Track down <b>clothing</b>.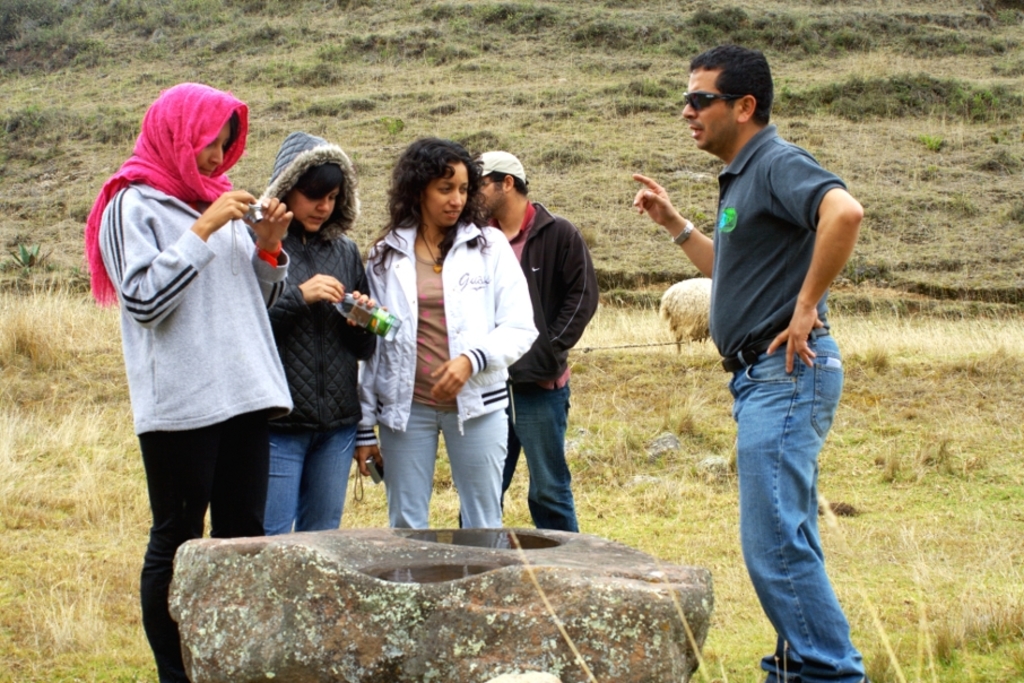
Tracked to box(721, 332, 874, 682).
